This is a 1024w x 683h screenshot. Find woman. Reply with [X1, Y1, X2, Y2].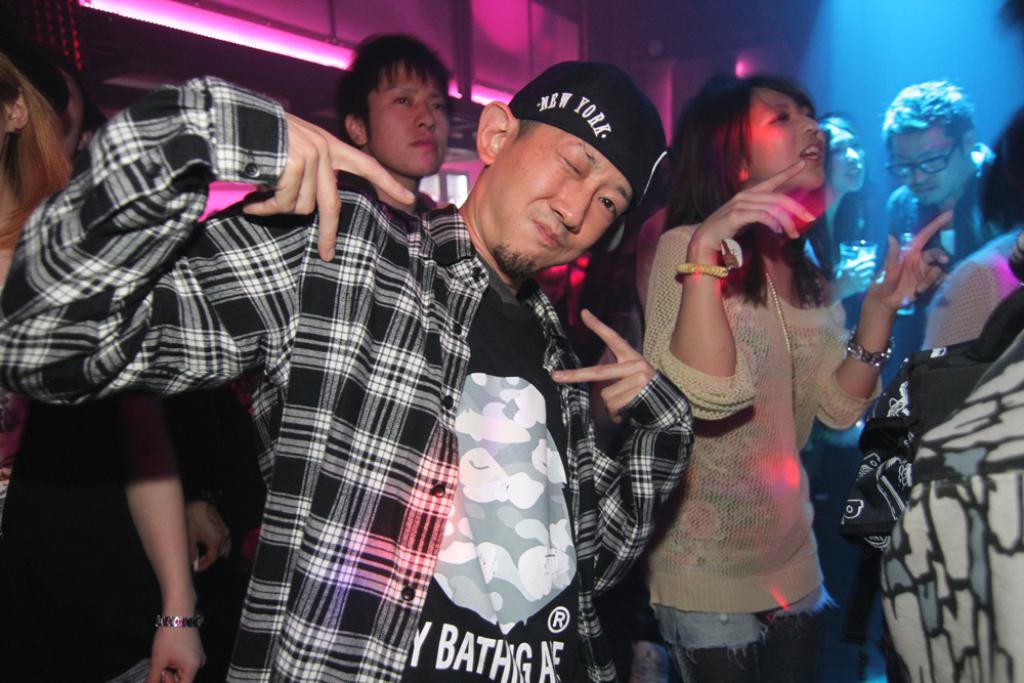
[0, 42, 203, 682].
